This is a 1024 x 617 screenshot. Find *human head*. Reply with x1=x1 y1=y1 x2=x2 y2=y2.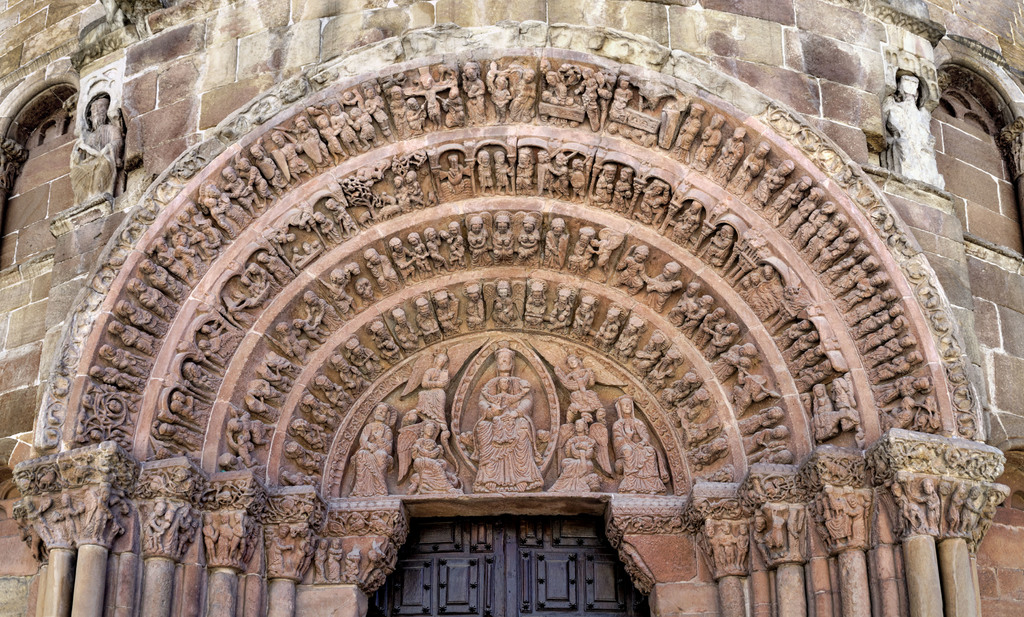
x1=88 y1=99 x2=108 y2=120.
